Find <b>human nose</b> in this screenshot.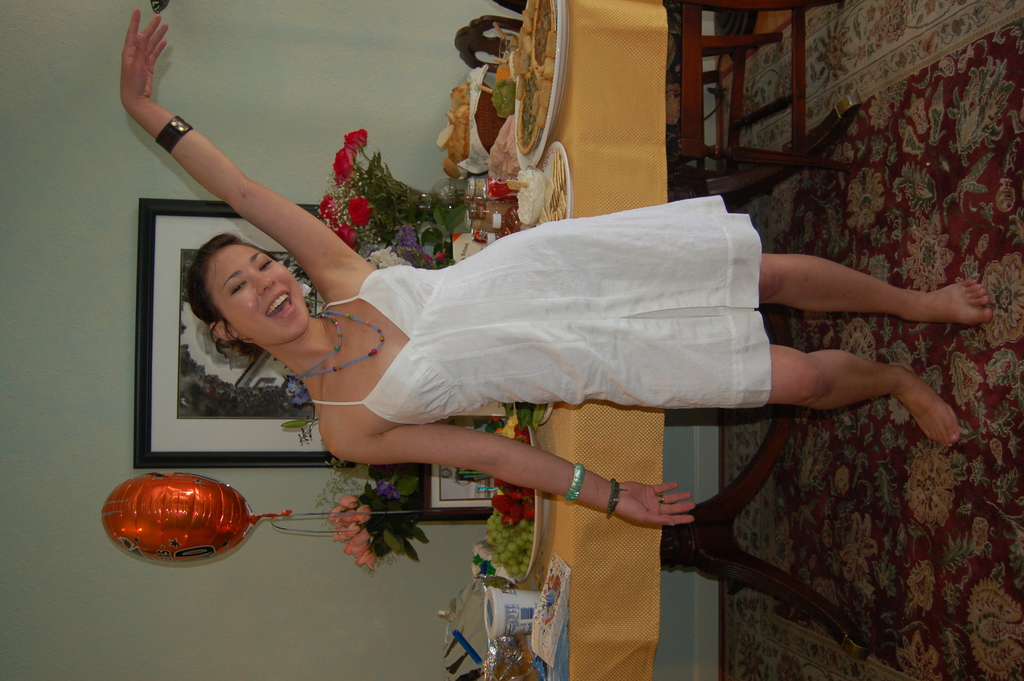
The bounding box for <b>human nose</b> is left=254, top=271, right=275, bottom=297.
